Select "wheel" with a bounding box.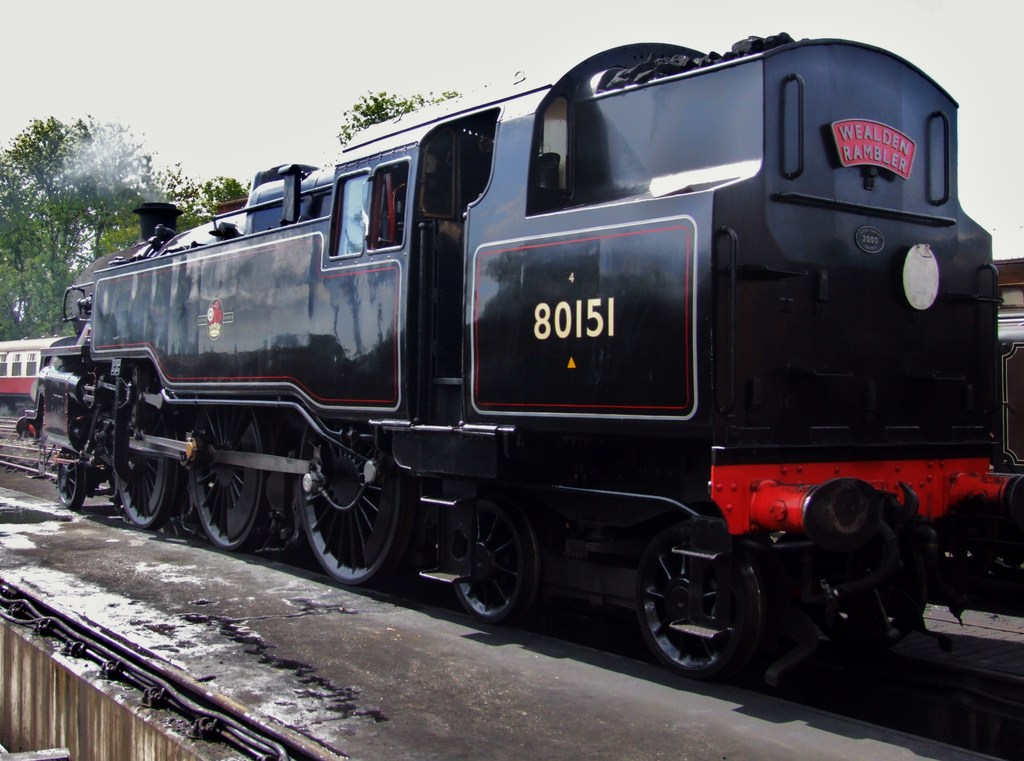
[left=293, top=412, right=435, bottom=582].
